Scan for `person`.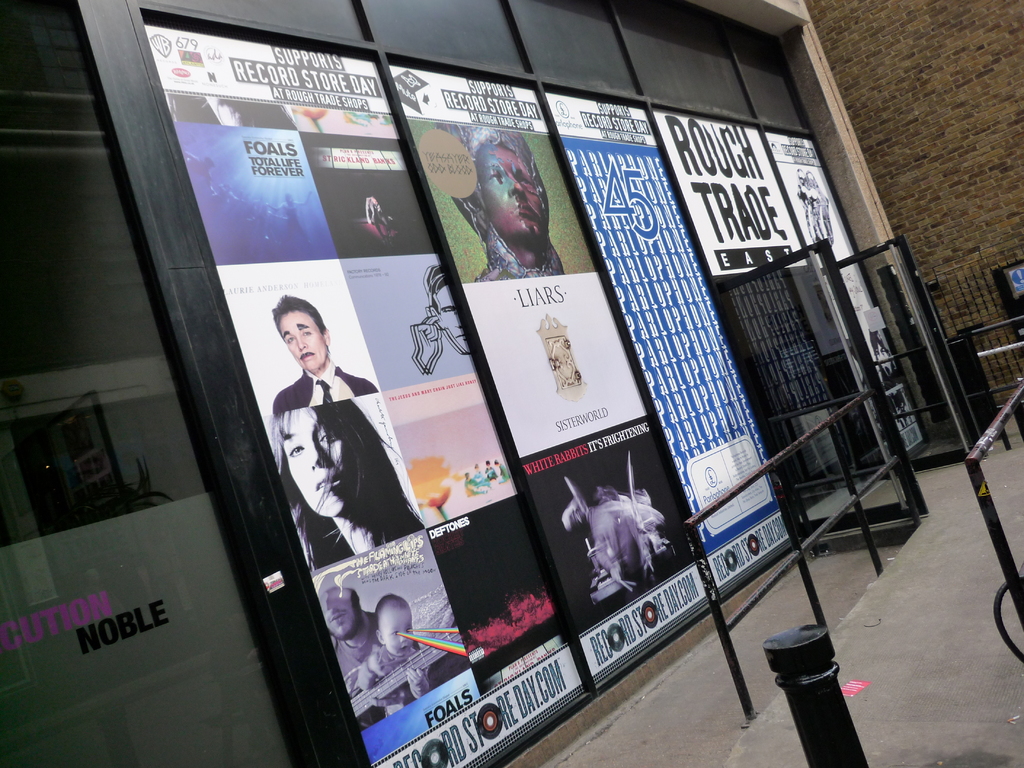
Scan result: (445,114,561,295).
